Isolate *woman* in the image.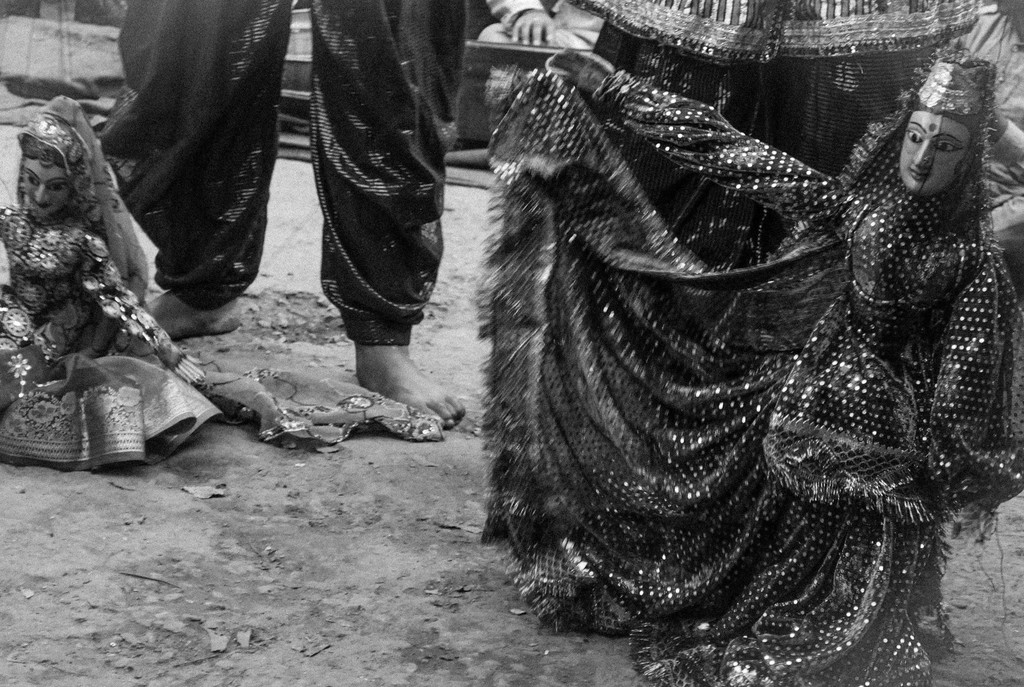
Isolated region: [0, 86, 221, 468].
